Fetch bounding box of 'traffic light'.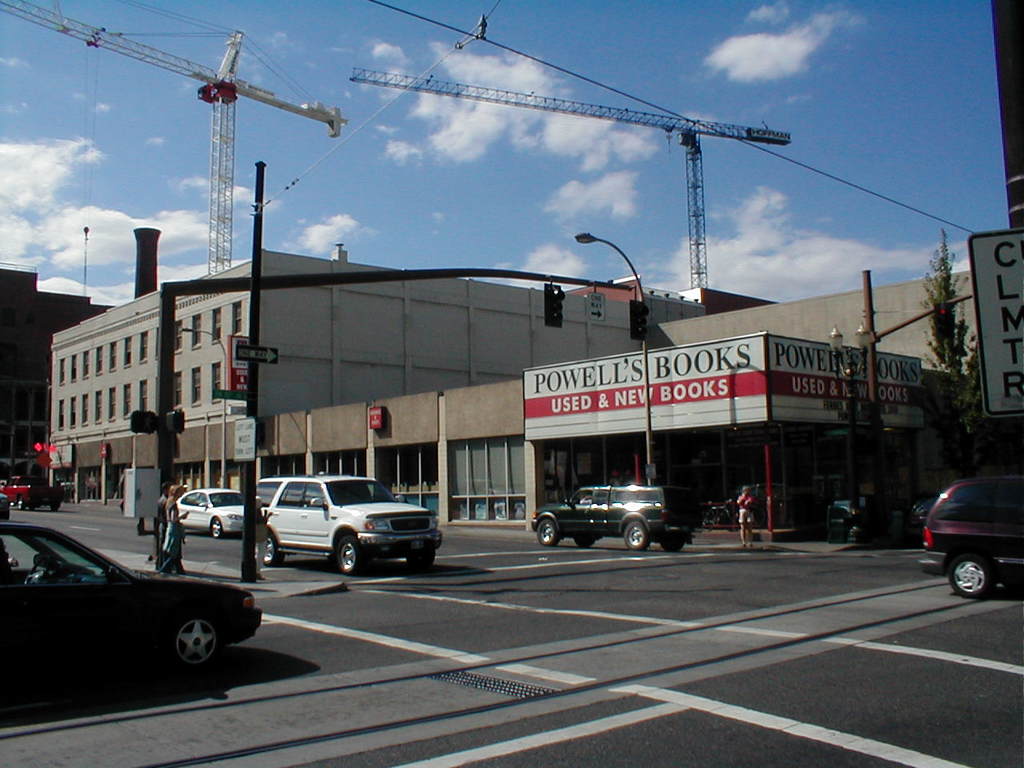
Bbox: locate(627, 299, 653, 343).
